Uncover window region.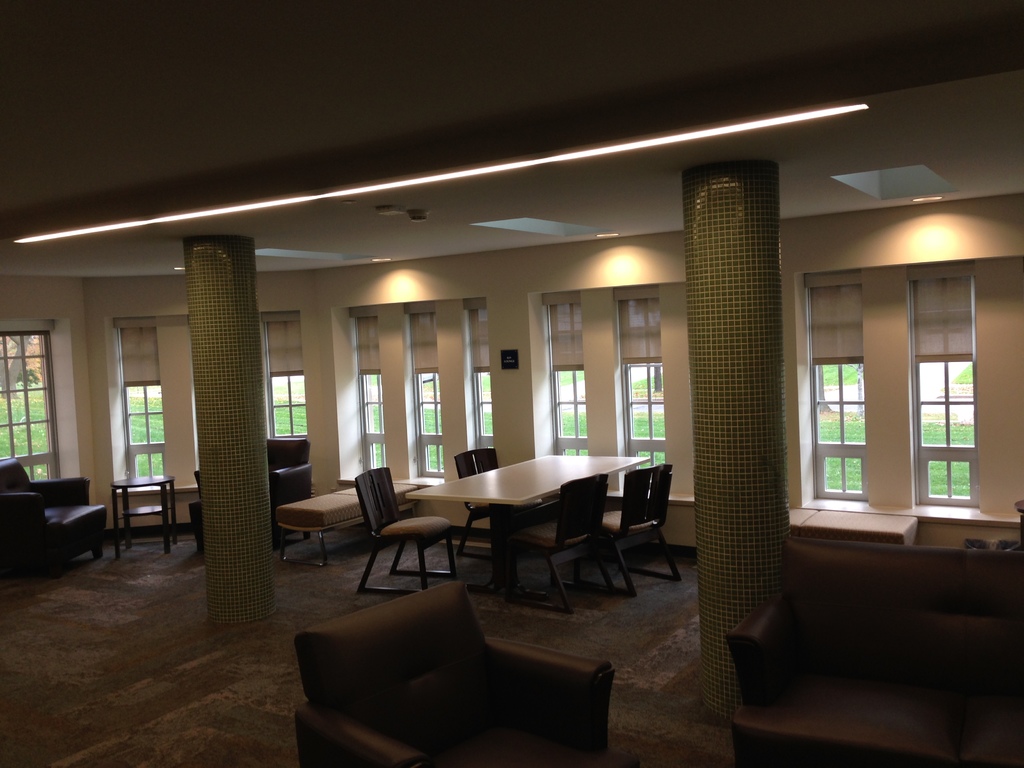
Uncovered: [left=262, top=314, right=305, bottom=474].
